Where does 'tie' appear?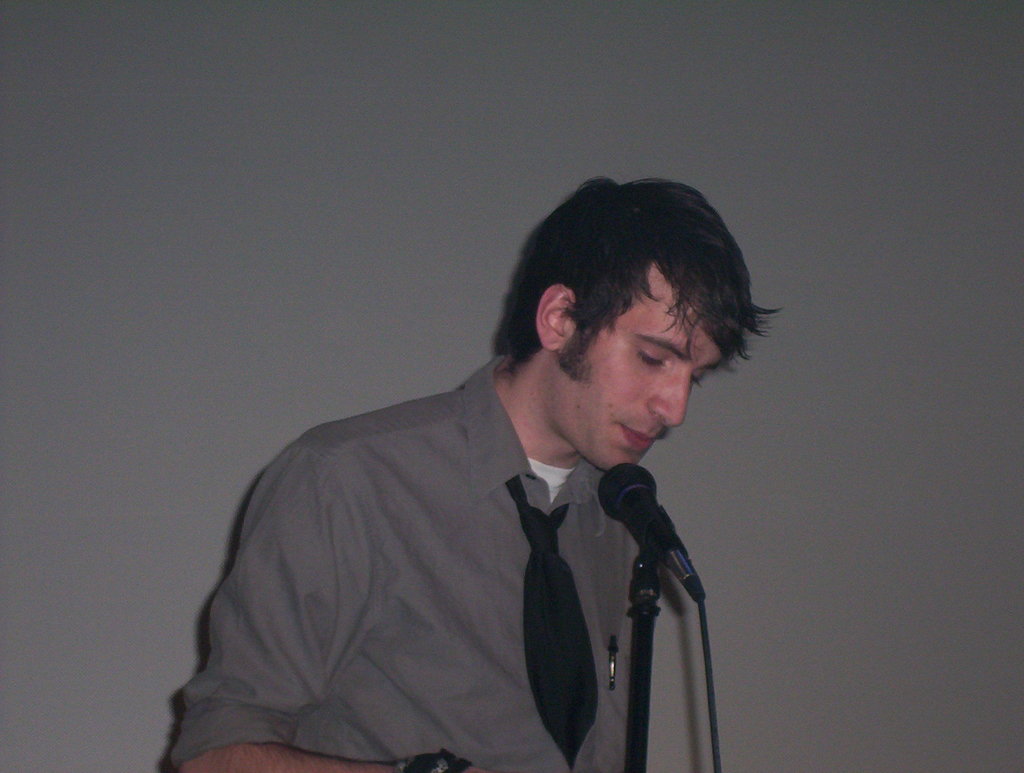
Appears at x1=498, y1=484, x2=603, y2=772.
